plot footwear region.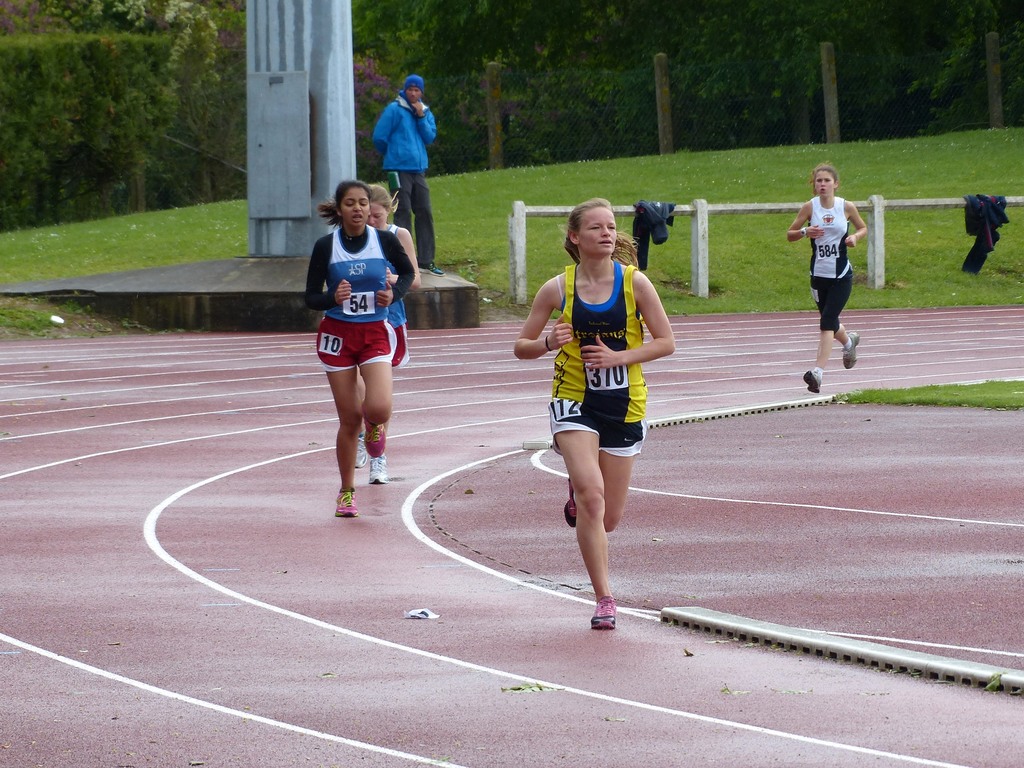
Plotted at bbox(415, 260, 444, 276).
